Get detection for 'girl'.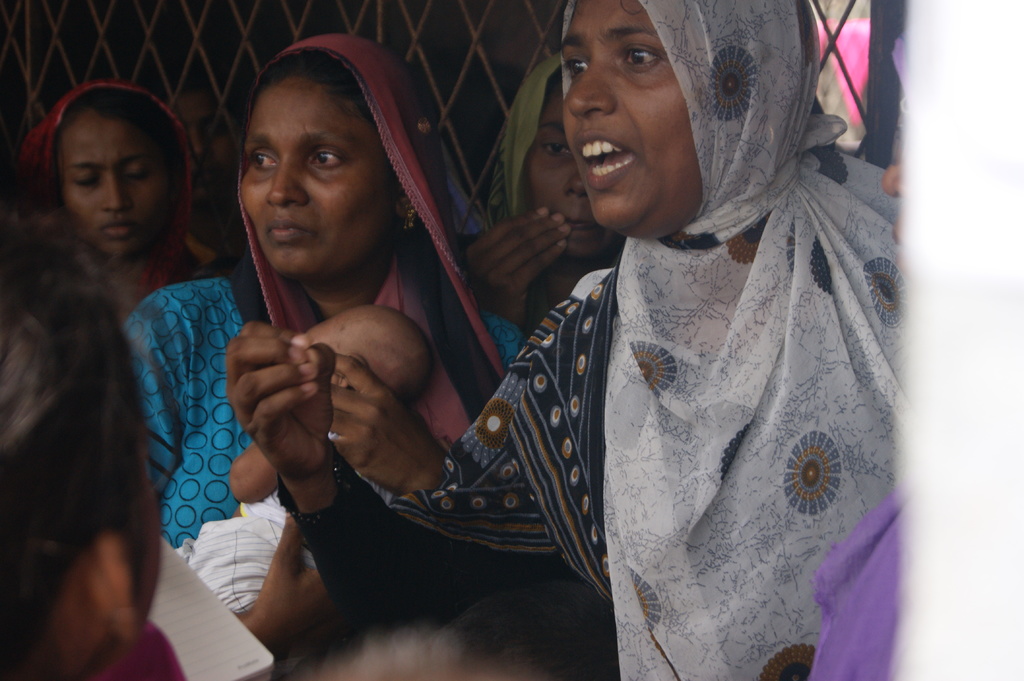
Detection: <region>0, 210, 195, 680</region>.
